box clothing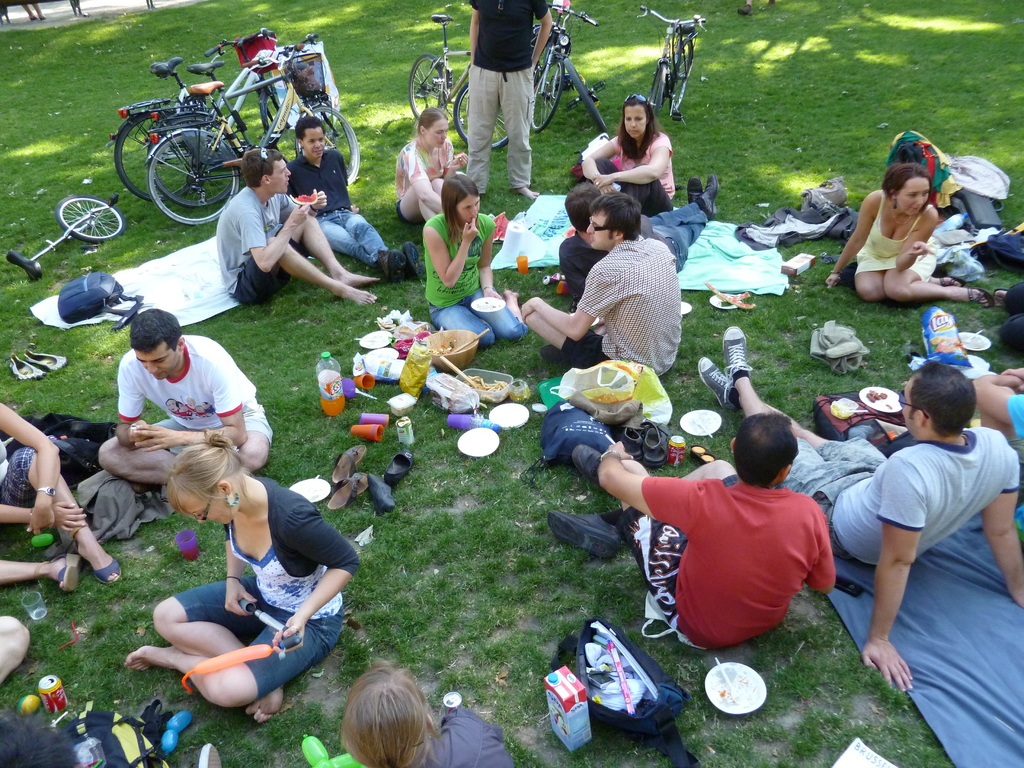
pyautogui.locateOnScreen(388, 136, 457, 223)
